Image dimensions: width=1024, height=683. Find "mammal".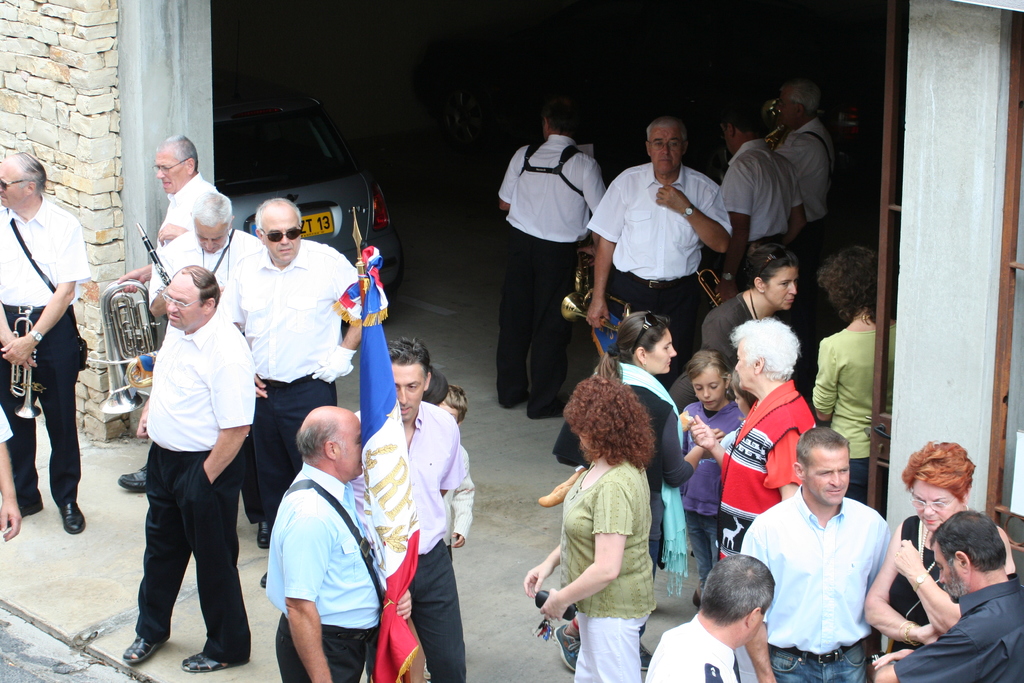
x1=118 y1=134 x2=223 y2=491.
